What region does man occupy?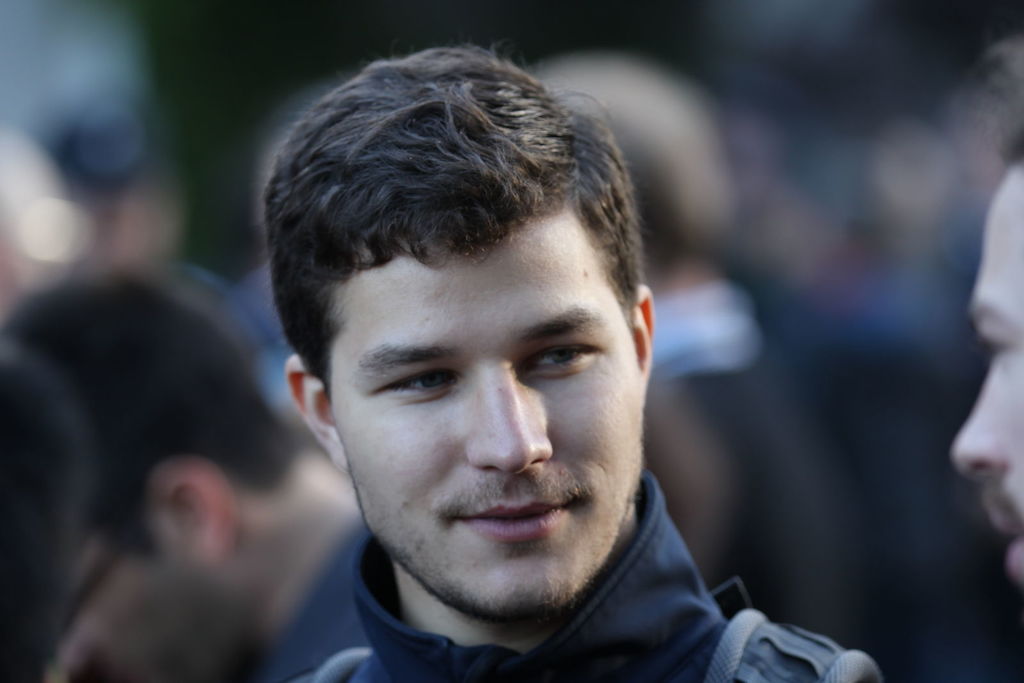
crop(155, 60, 866, 682).
